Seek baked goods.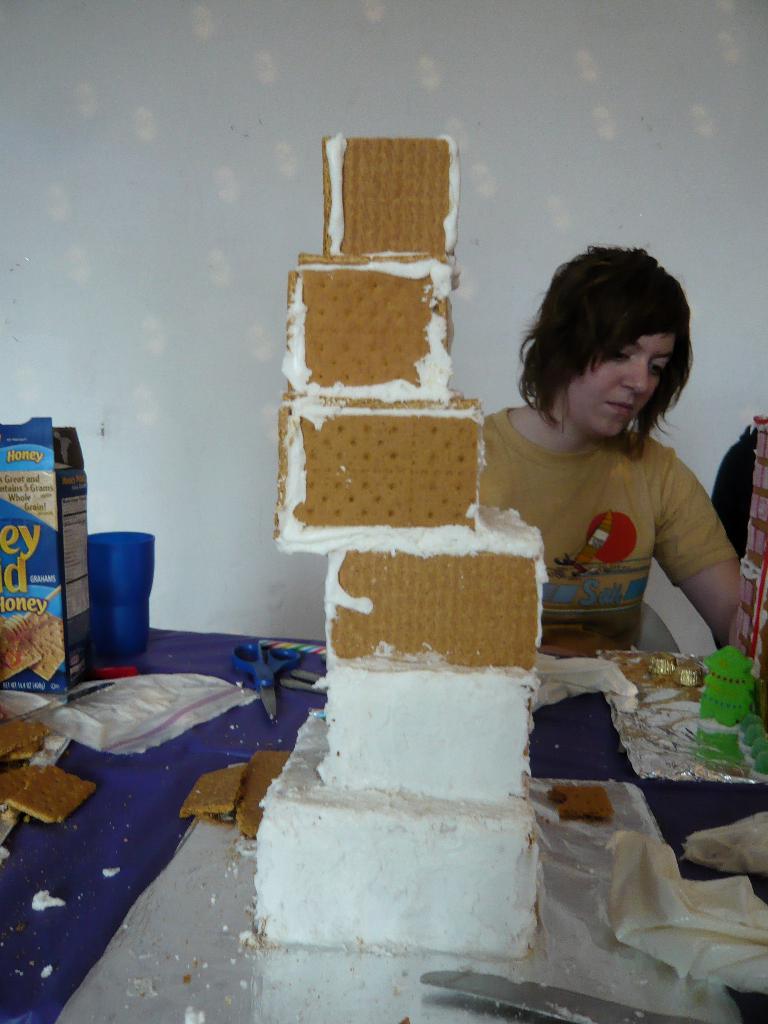
bbox=[2, 611, 70, 685].
